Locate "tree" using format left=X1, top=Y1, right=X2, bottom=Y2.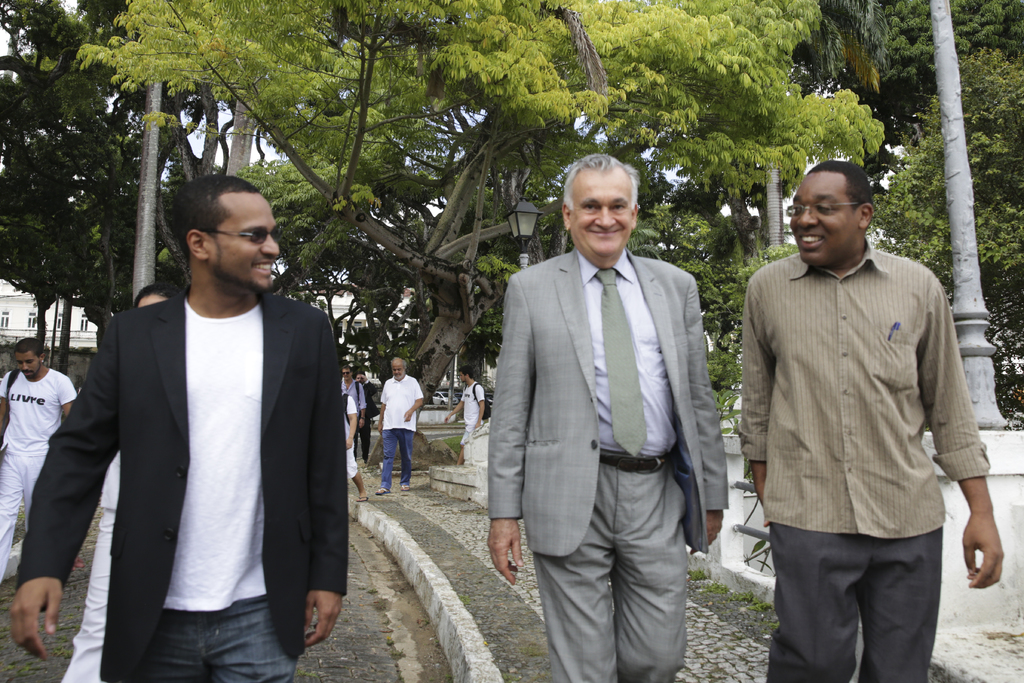
left=75, top=0, right=893, bottom=438.
